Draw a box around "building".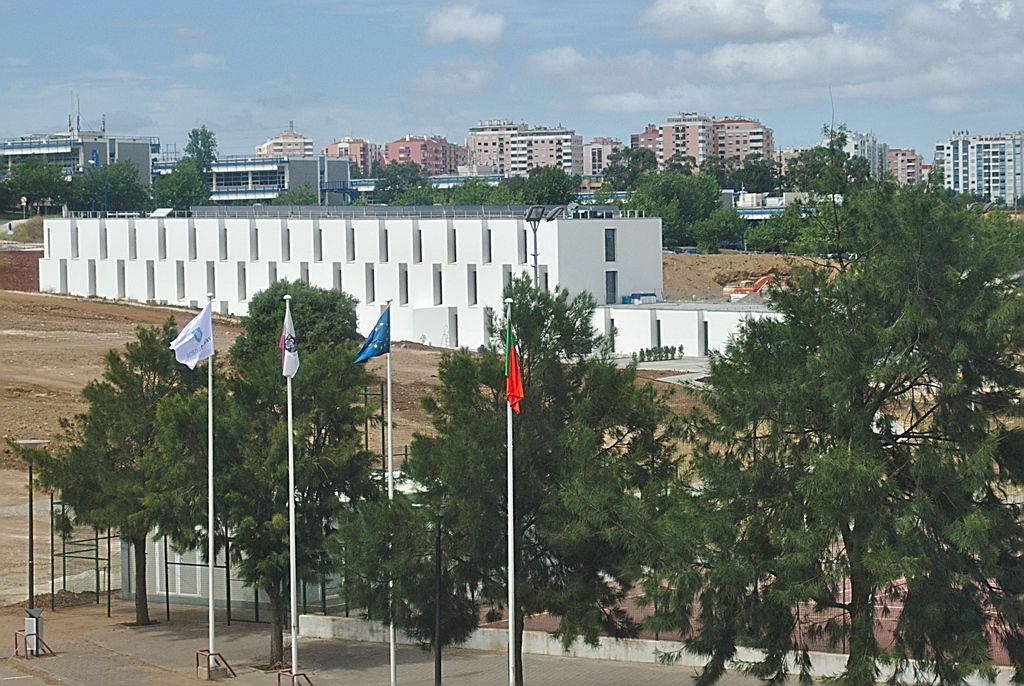
crop(36, 204, 796, 363).
